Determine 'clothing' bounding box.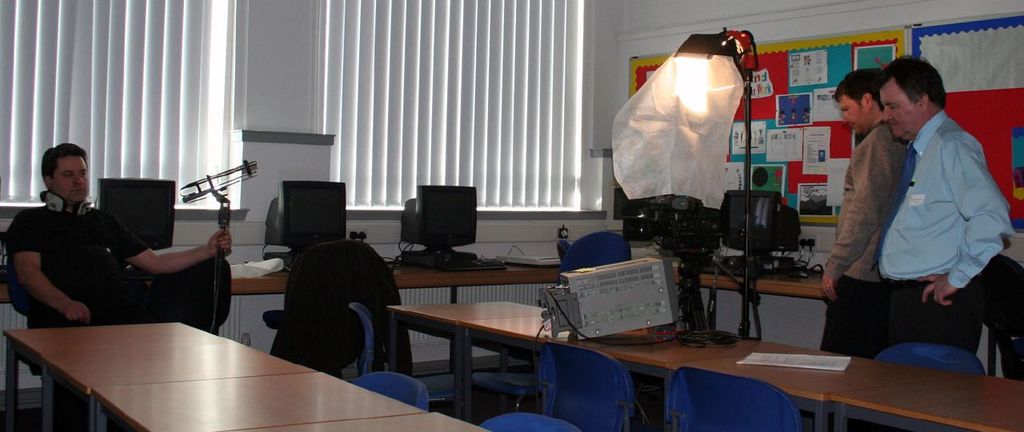
Determined: {"left": 16, "top": 188, "right": 146, "bottom": 326}.
